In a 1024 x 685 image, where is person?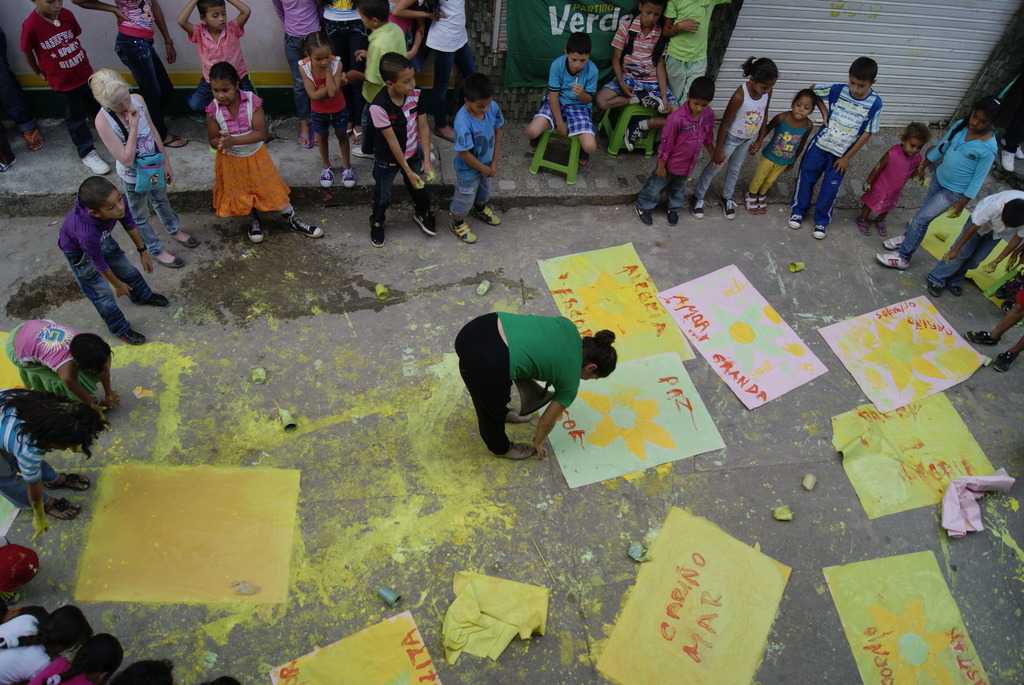
{"x1": 24, "y1": 0, "x2": 99, "y2": 169}.
